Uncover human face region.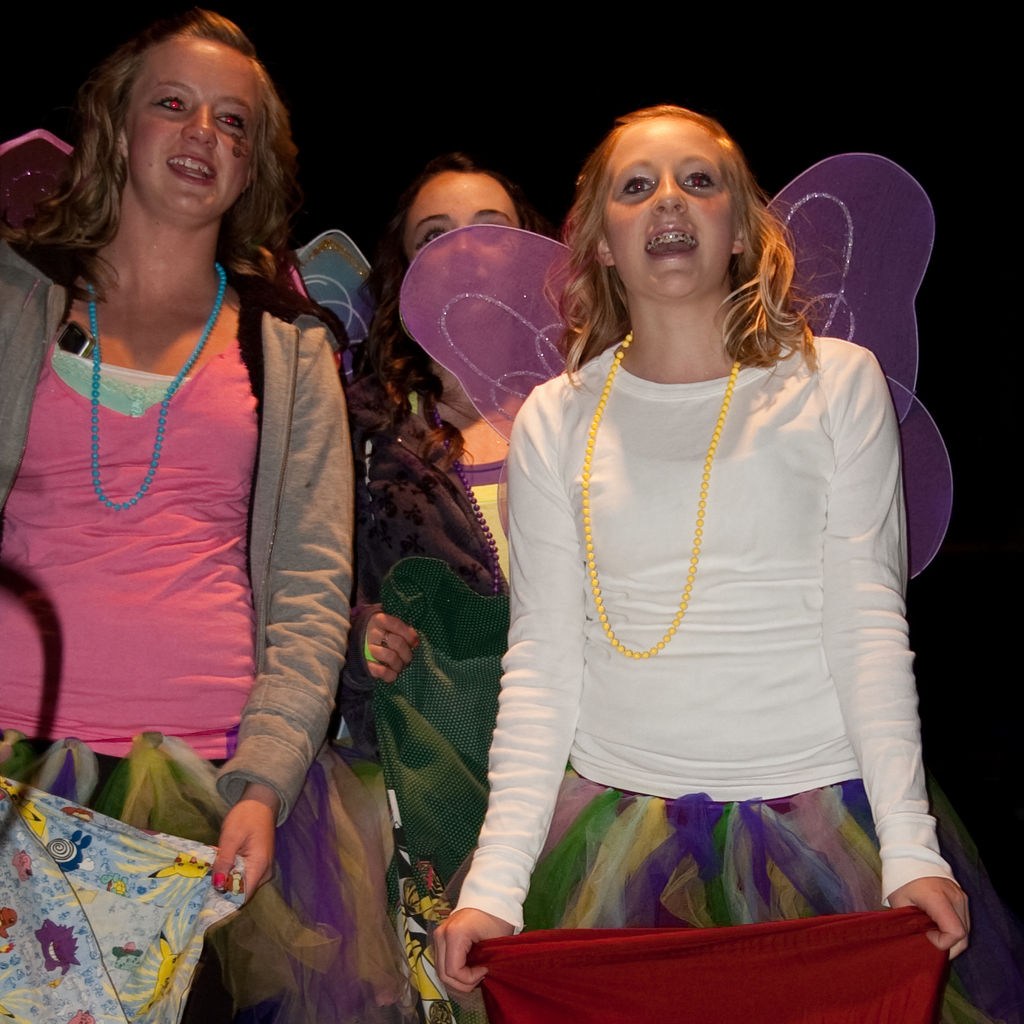
Uncovered: pyautogui.locateOnScreen(401, 170, 518, 324).
